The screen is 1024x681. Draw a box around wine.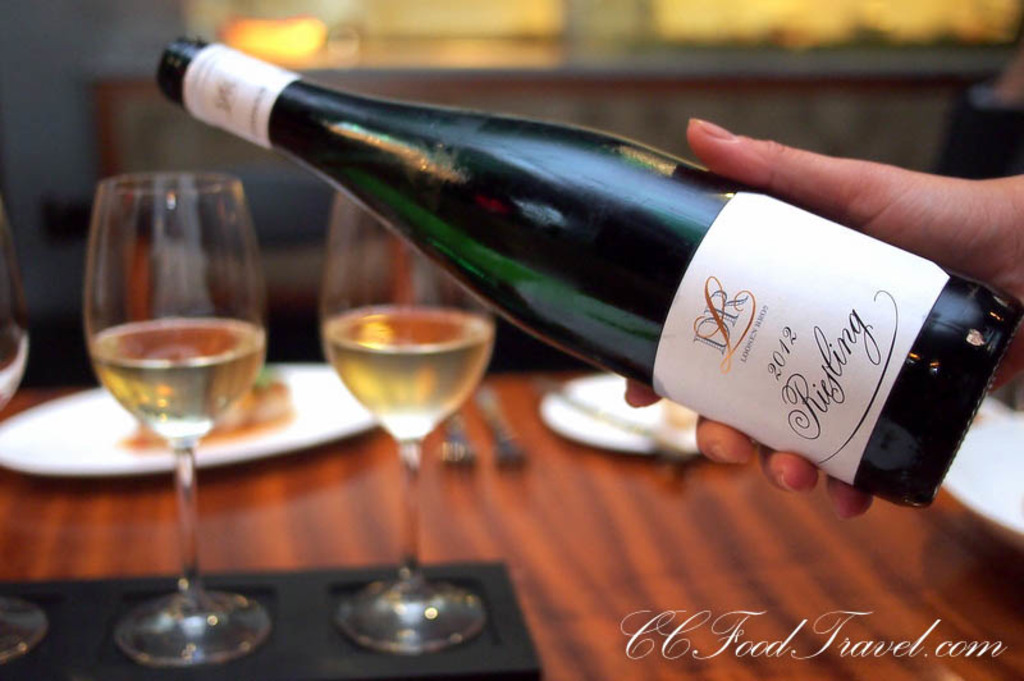
rect(315, 262, 509, 649).
